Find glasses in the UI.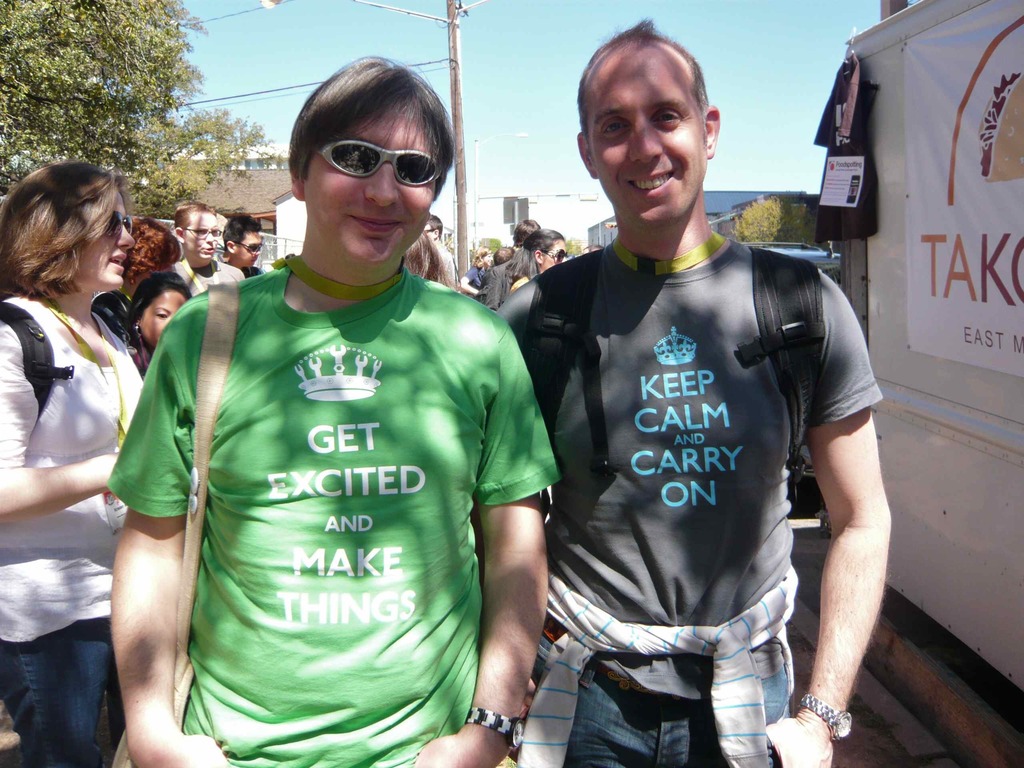
UI element at {"left": 186, "top": 220, "right": 223, "bottom": 239}.
